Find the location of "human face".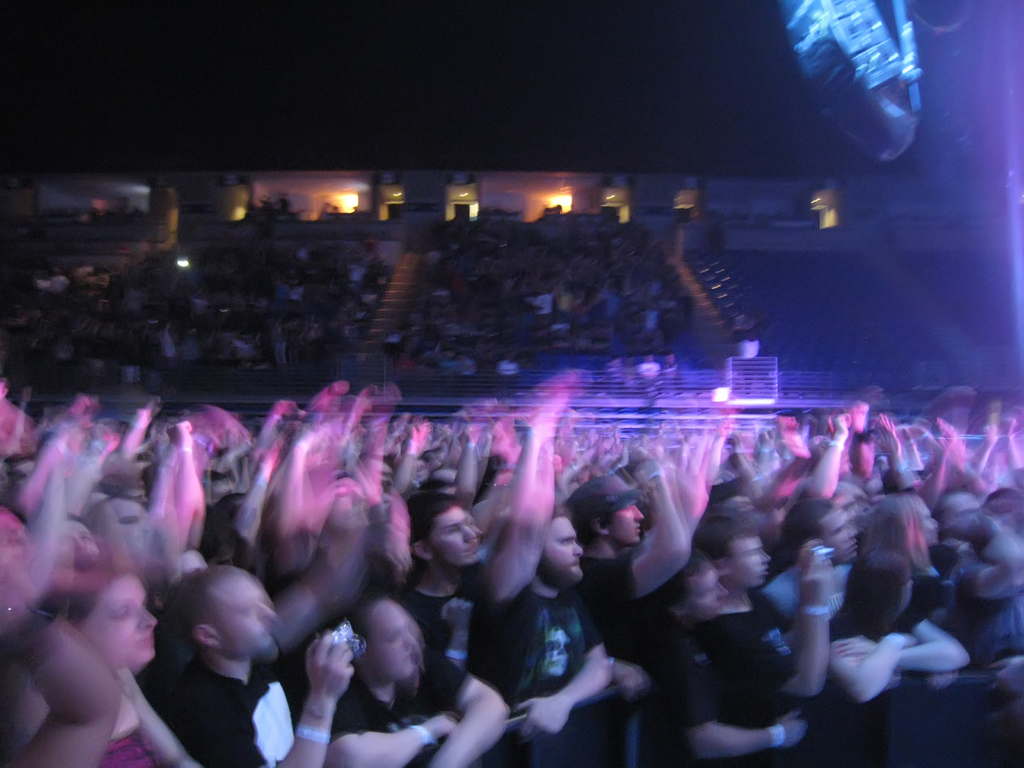
Location: 542,519,582,585.
